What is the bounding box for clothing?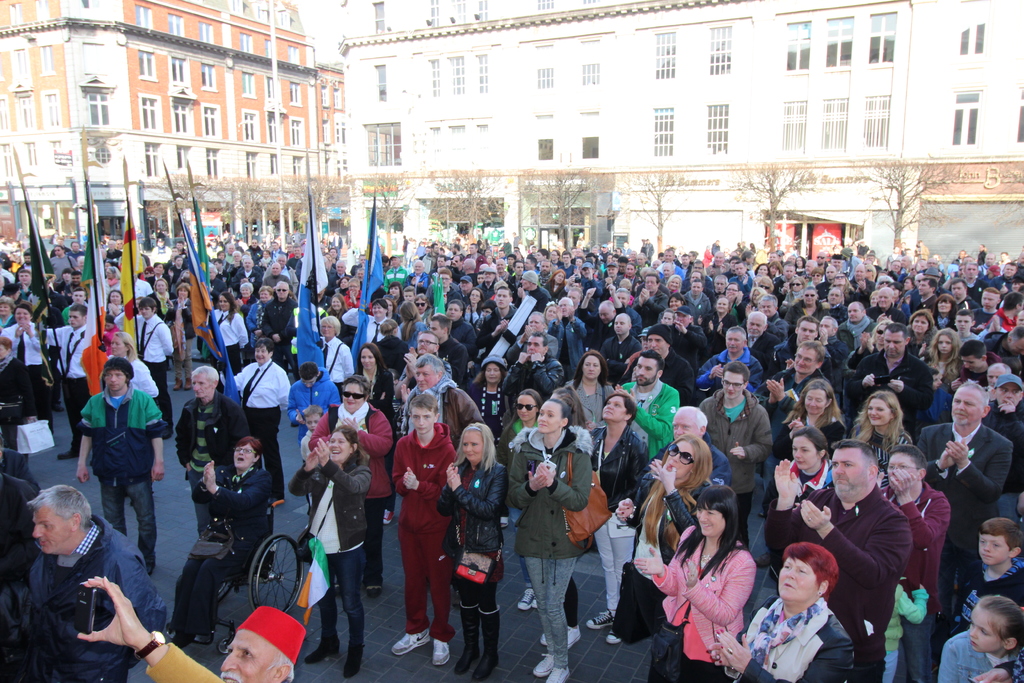
locate(242, 244, 257, 261).
